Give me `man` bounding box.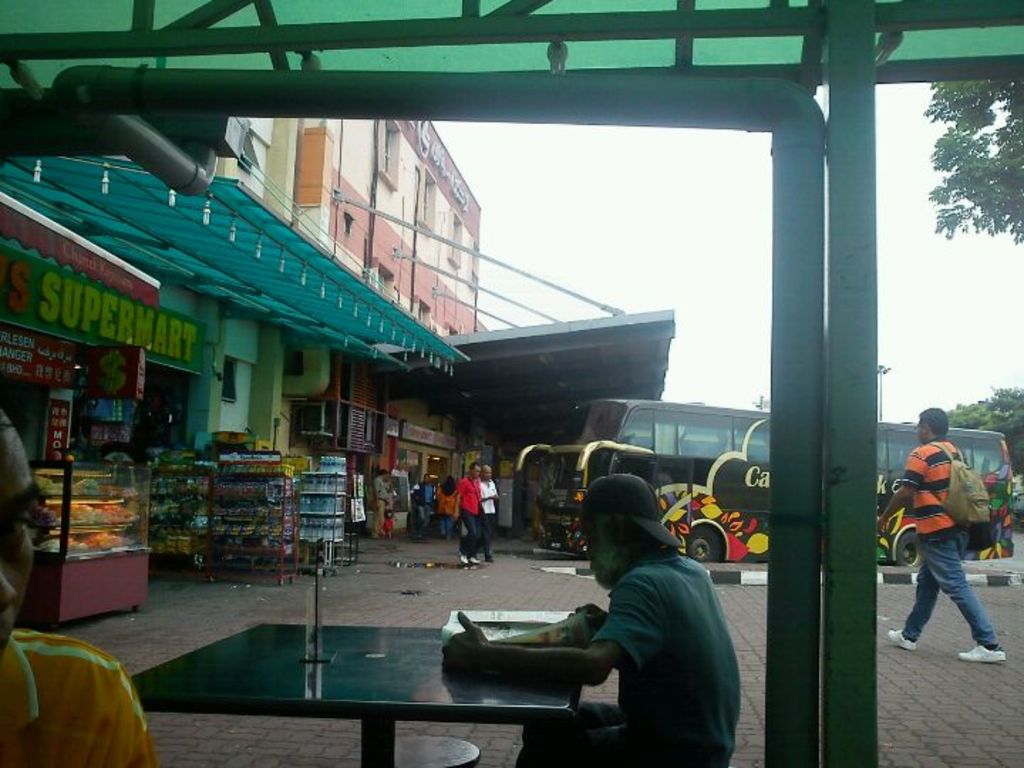
bbox=[408, 471, 438, 528].
